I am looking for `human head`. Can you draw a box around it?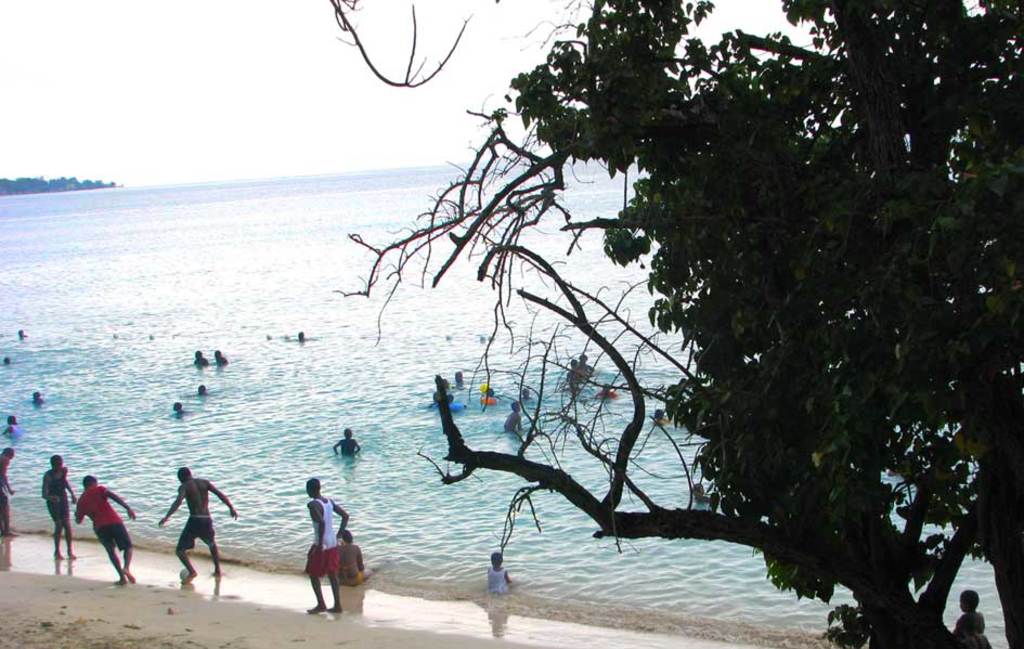
Sure, the bounding box is <bbox>303, 479, 321, 501</bbox>.
